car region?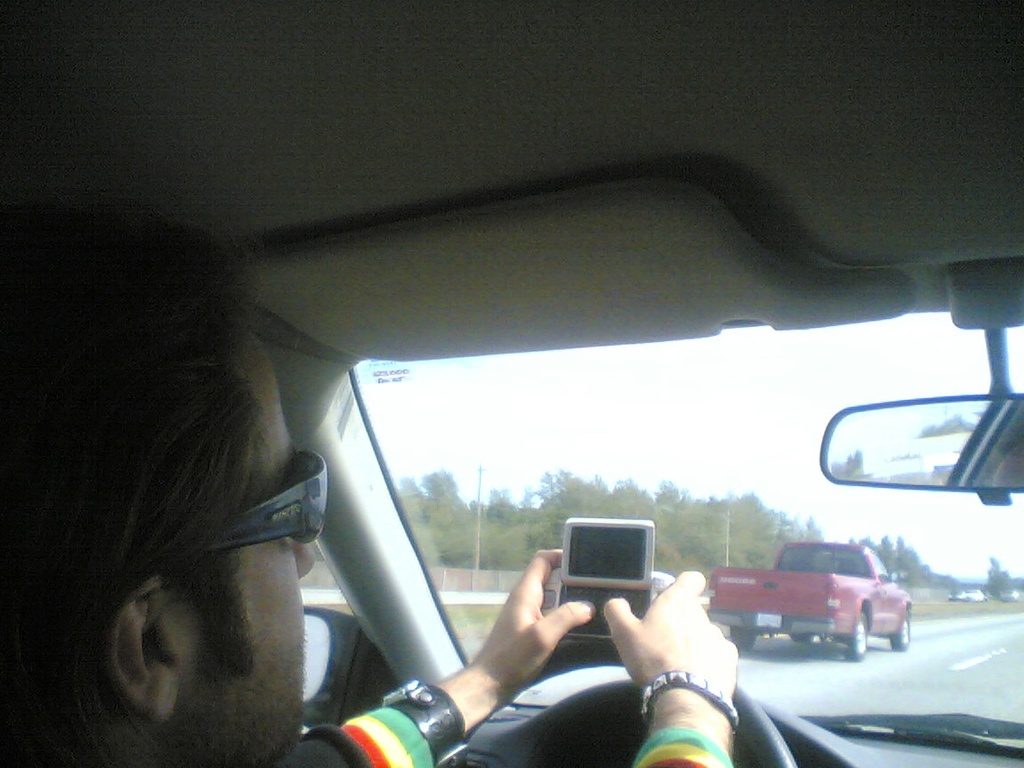
crop(0, 0, 1023, 767)
